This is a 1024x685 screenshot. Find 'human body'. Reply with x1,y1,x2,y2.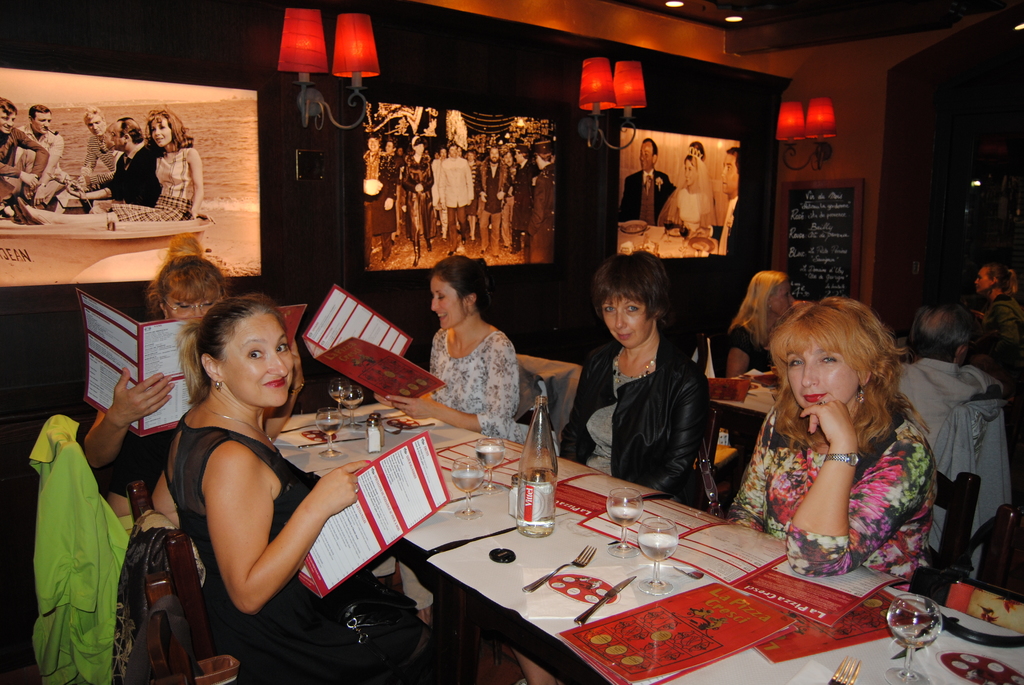
672,196,743,262.
